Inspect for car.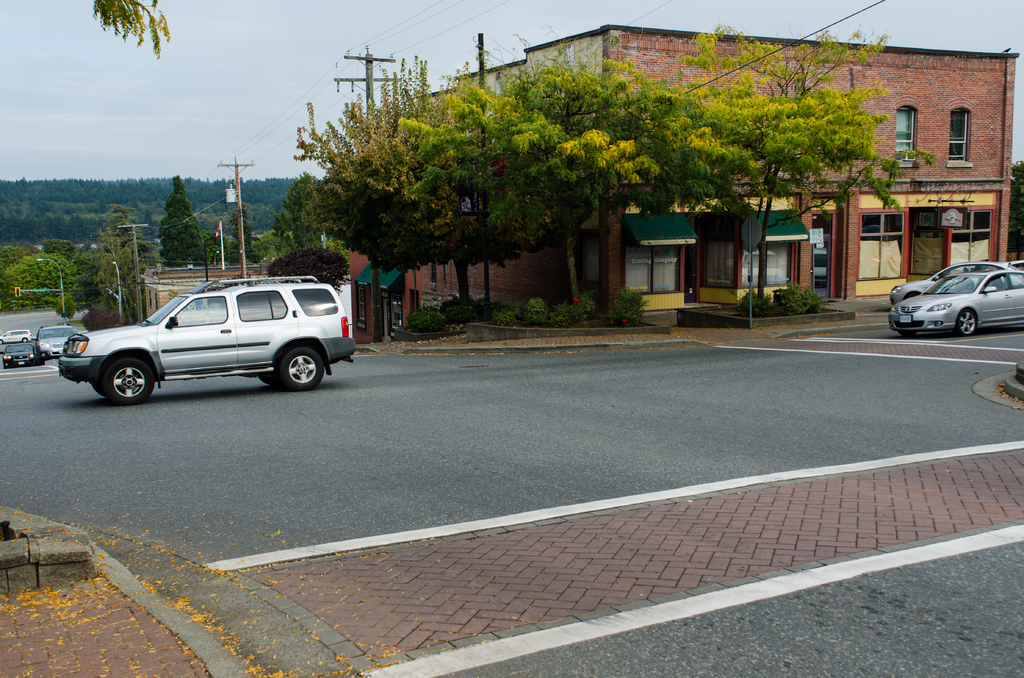
Inspection: Rect(0, 337, 41, 367).
